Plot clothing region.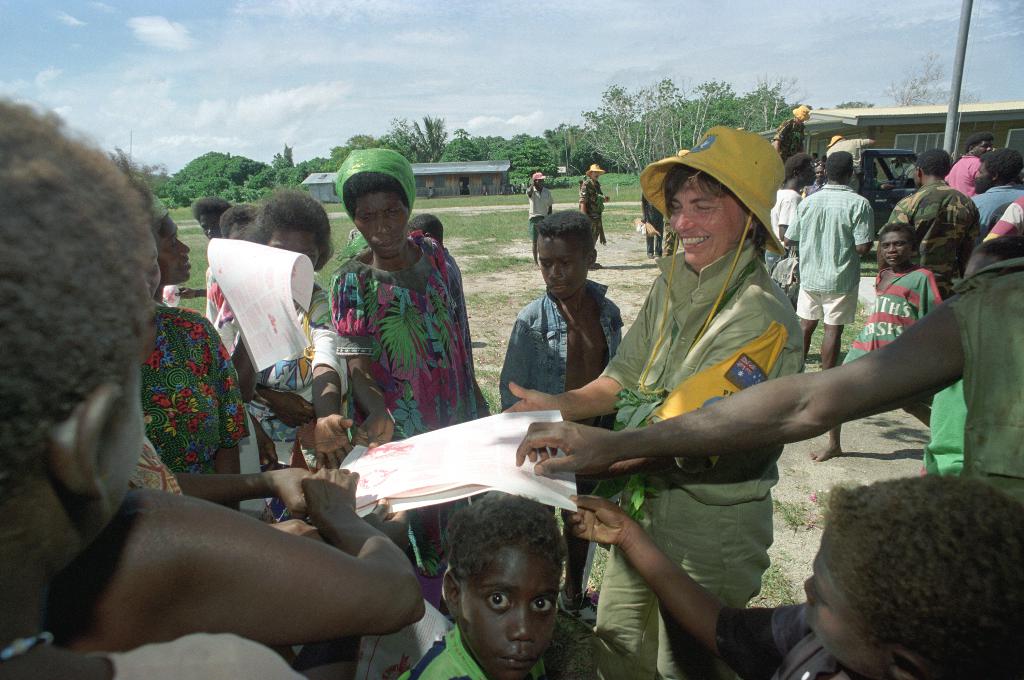
Plotted at 948,160,992,199.
